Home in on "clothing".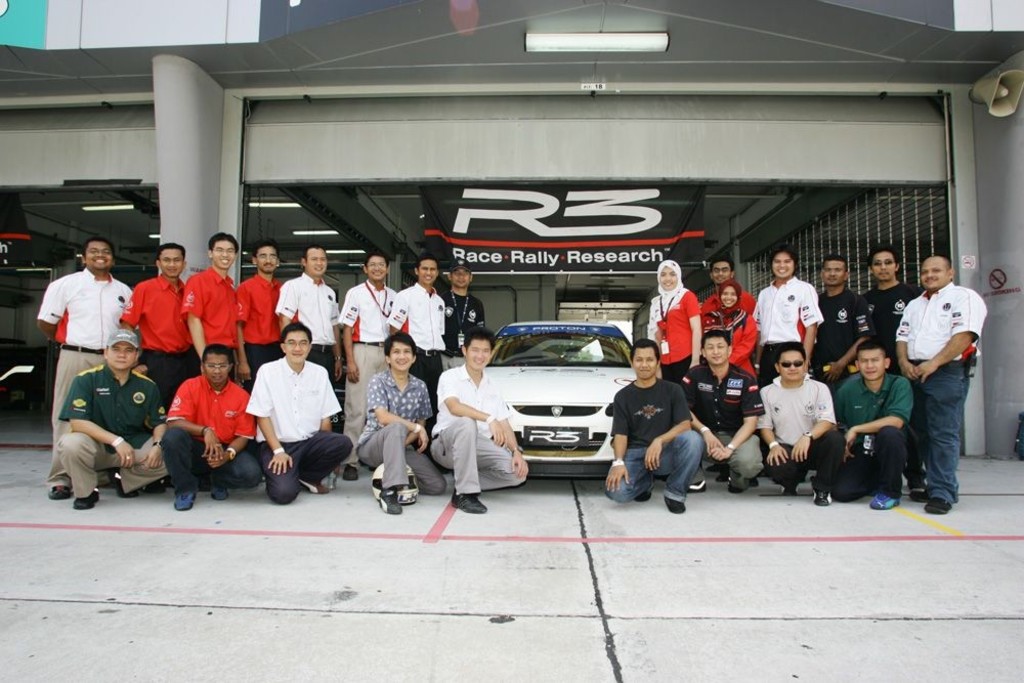
Homed in at pyautogui.locateOnScreen(339, 276, 394, 469).
